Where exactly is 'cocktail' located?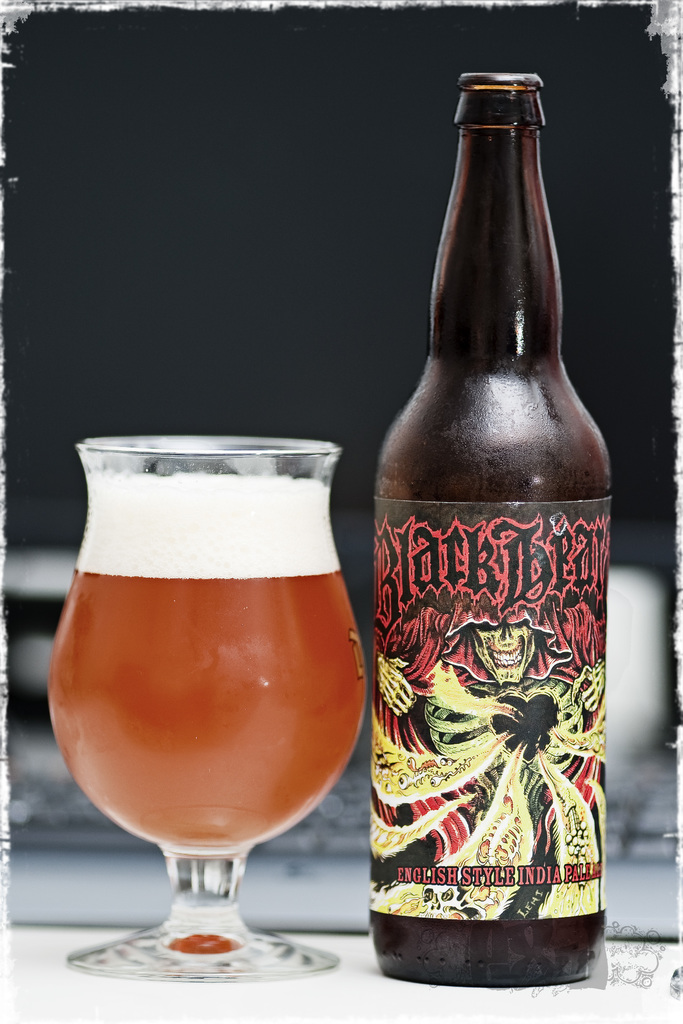
Its bounding box is 31:401:370:972.
